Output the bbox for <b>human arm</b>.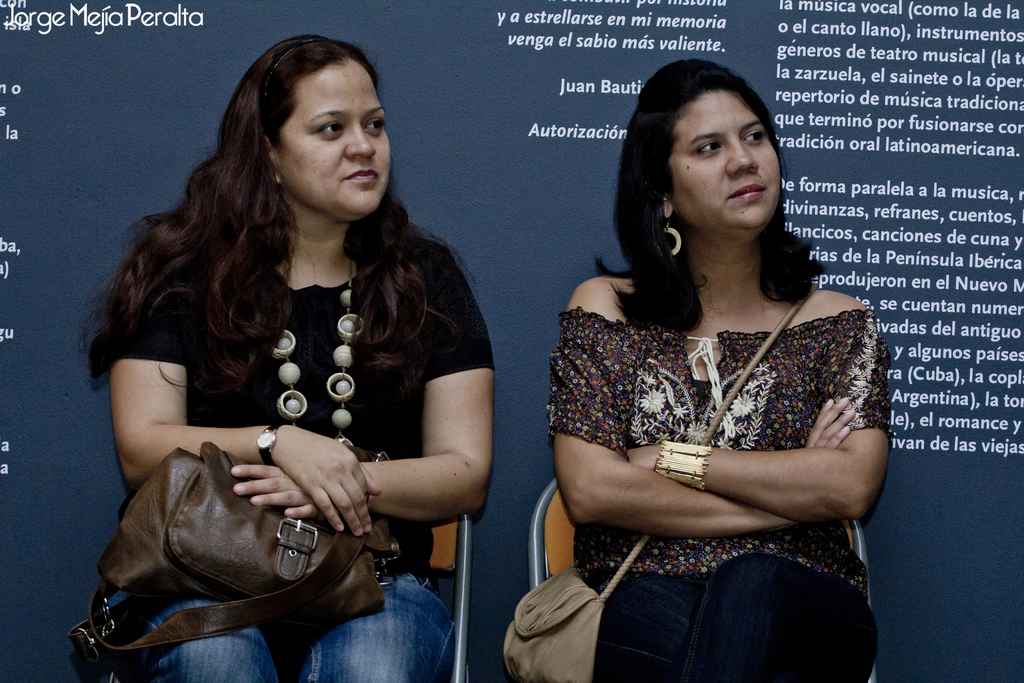
x1=230, y1=257, x2=492, y2=520.
